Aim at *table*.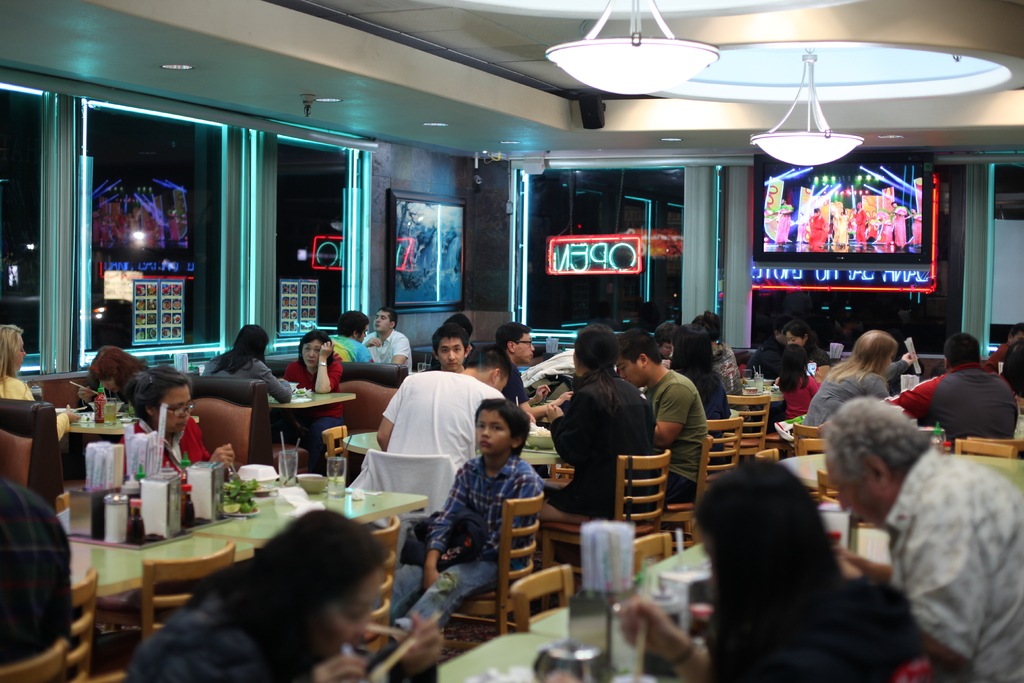
Aimed at [left=269, top=381, right=359, bottom=466].
